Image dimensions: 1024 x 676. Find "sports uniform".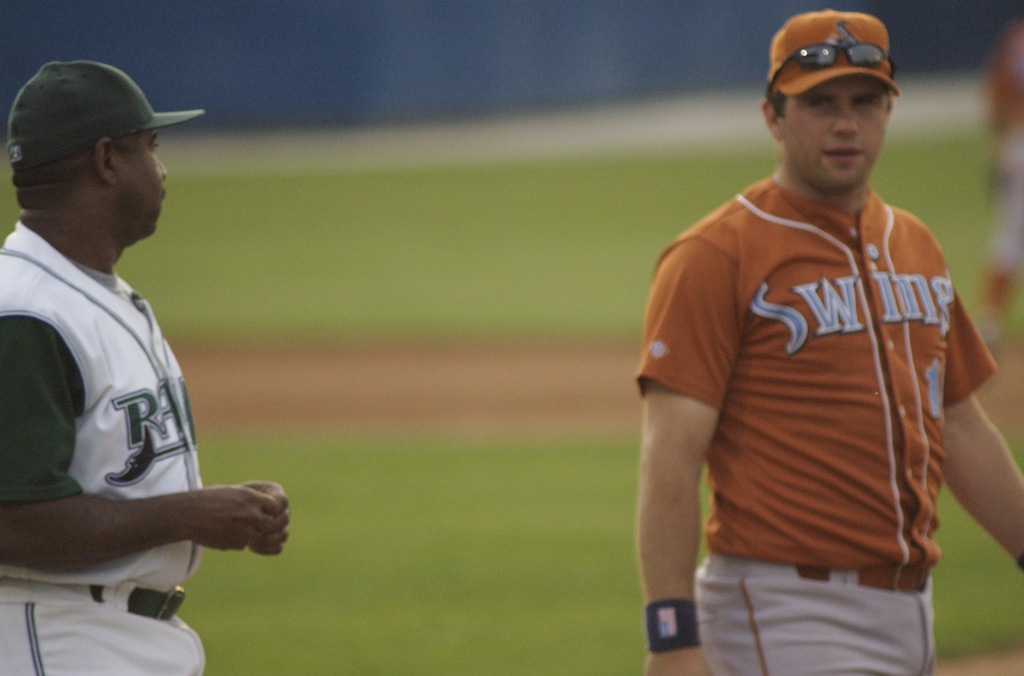
[0, 222, 205, 675].
